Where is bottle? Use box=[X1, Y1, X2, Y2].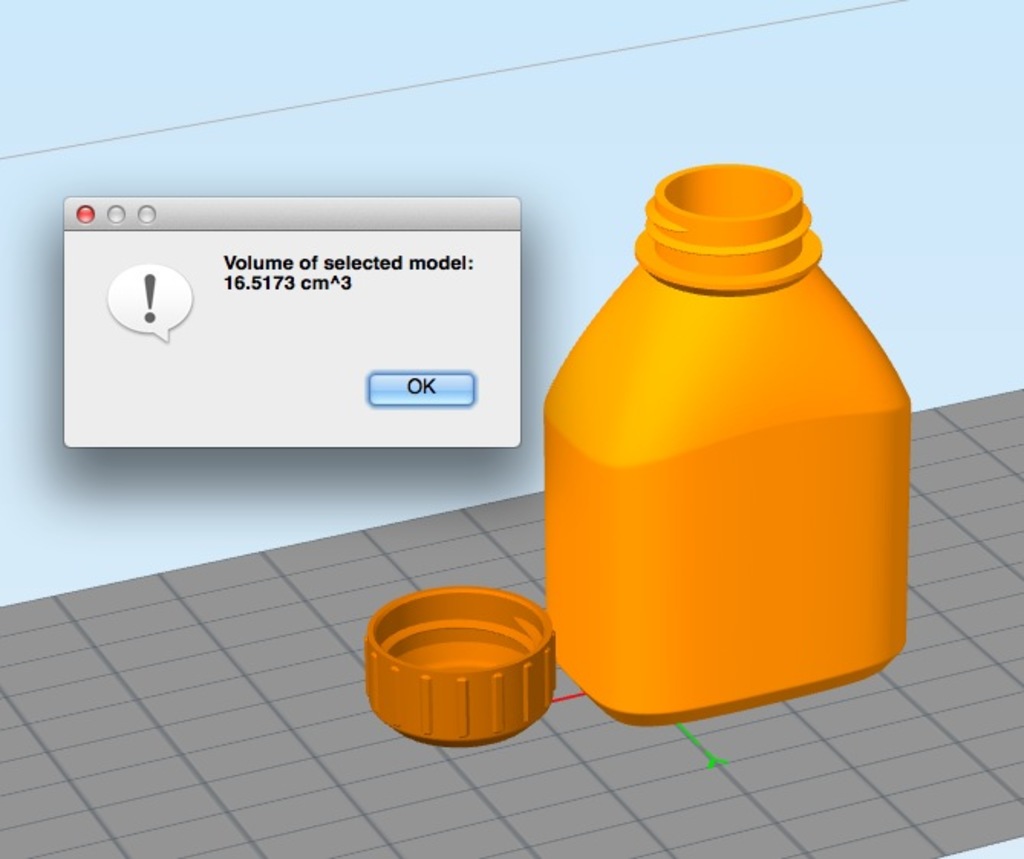
box=[520, 141, 921, 727].
